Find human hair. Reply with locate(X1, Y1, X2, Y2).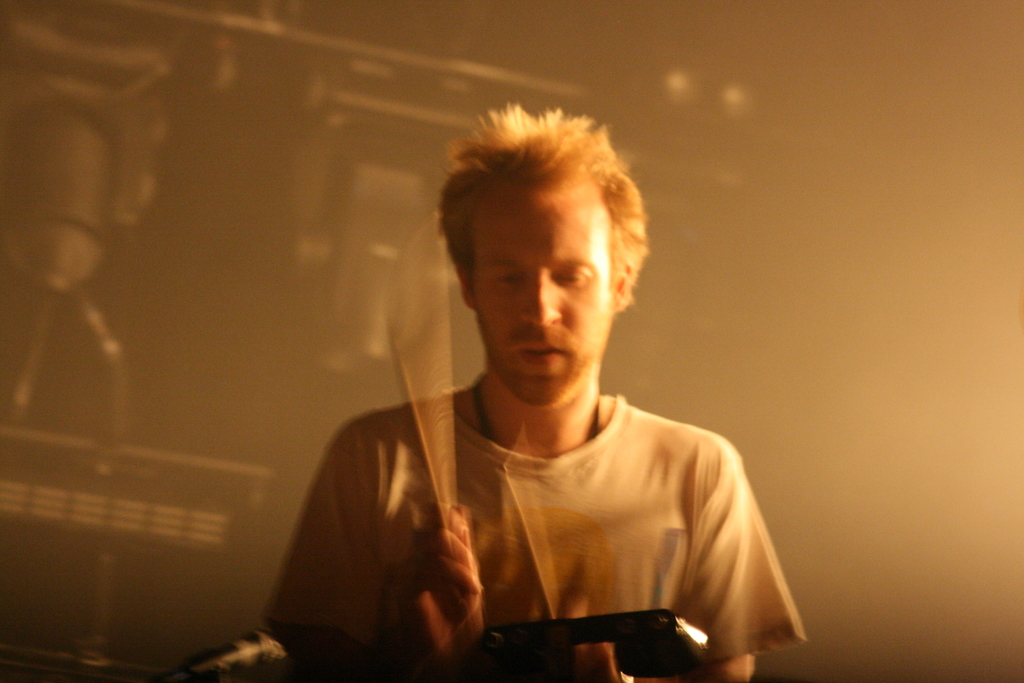
locate(433, 107, 629, 318).
